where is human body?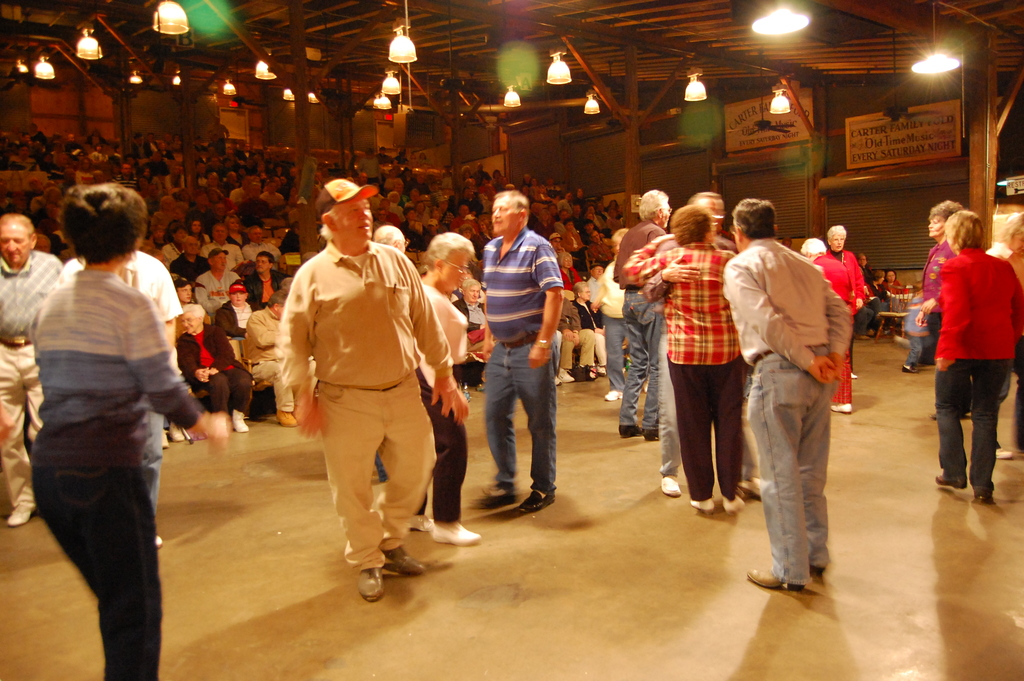
[x1=526, y1=185, x2=555, y2=206].
